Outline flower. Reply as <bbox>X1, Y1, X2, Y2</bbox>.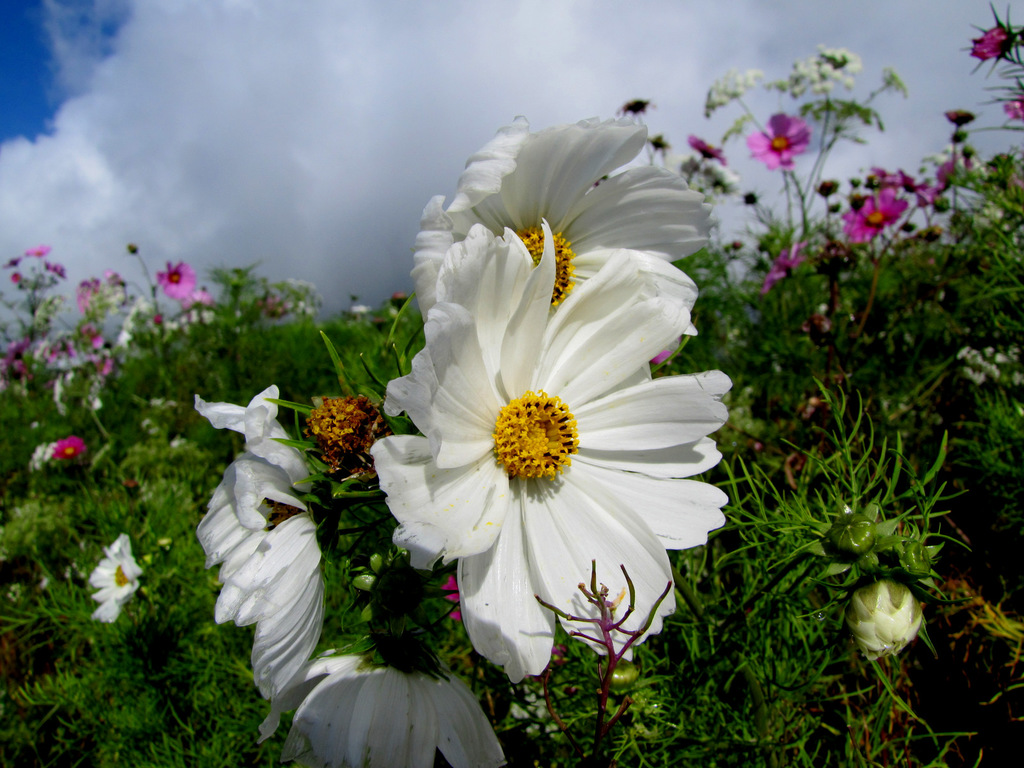
<bbox>439, 576, 472, 637</bbox>.
